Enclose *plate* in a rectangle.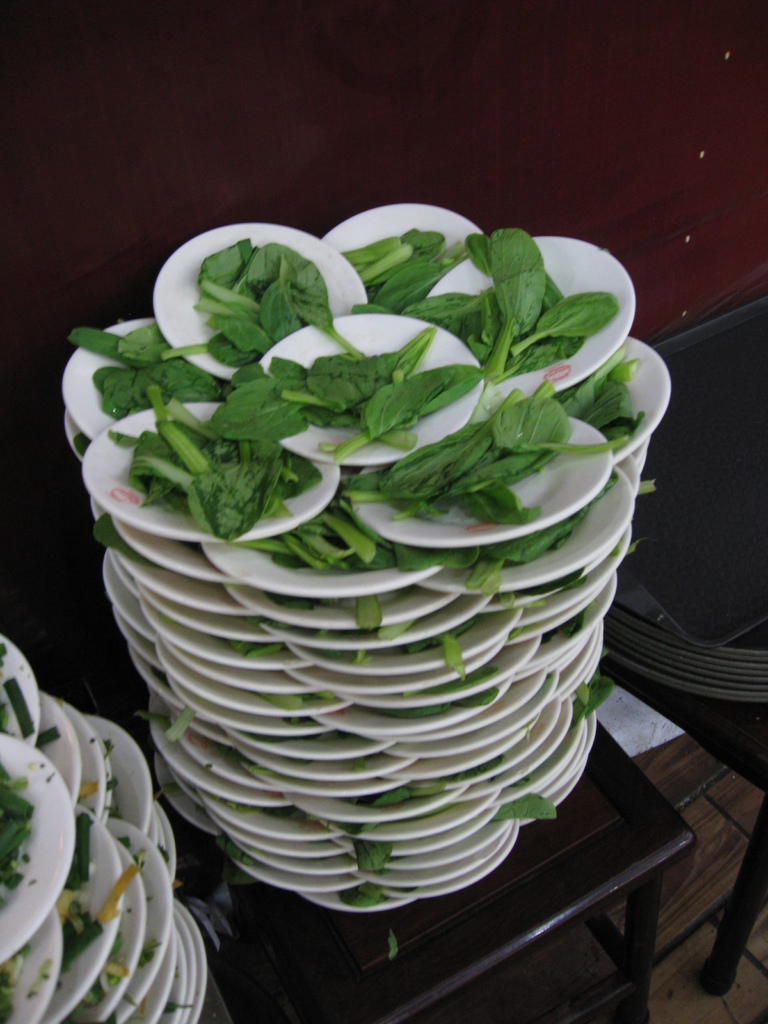
417/236/637/398.
